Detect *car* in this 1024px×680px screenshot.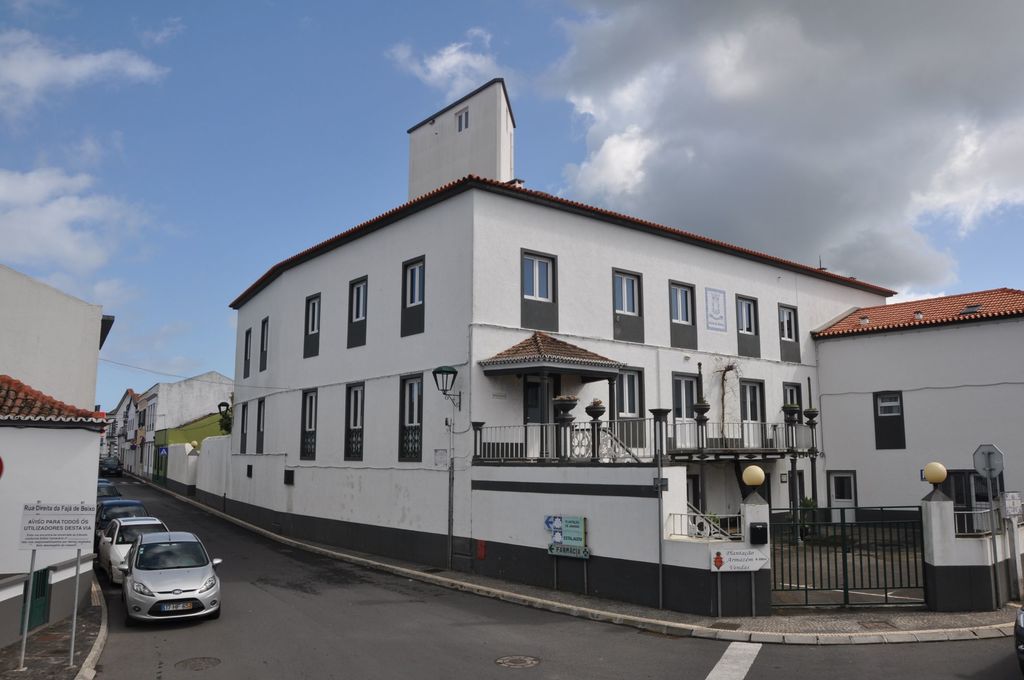
Detection: (96, 482, 122, 506).
